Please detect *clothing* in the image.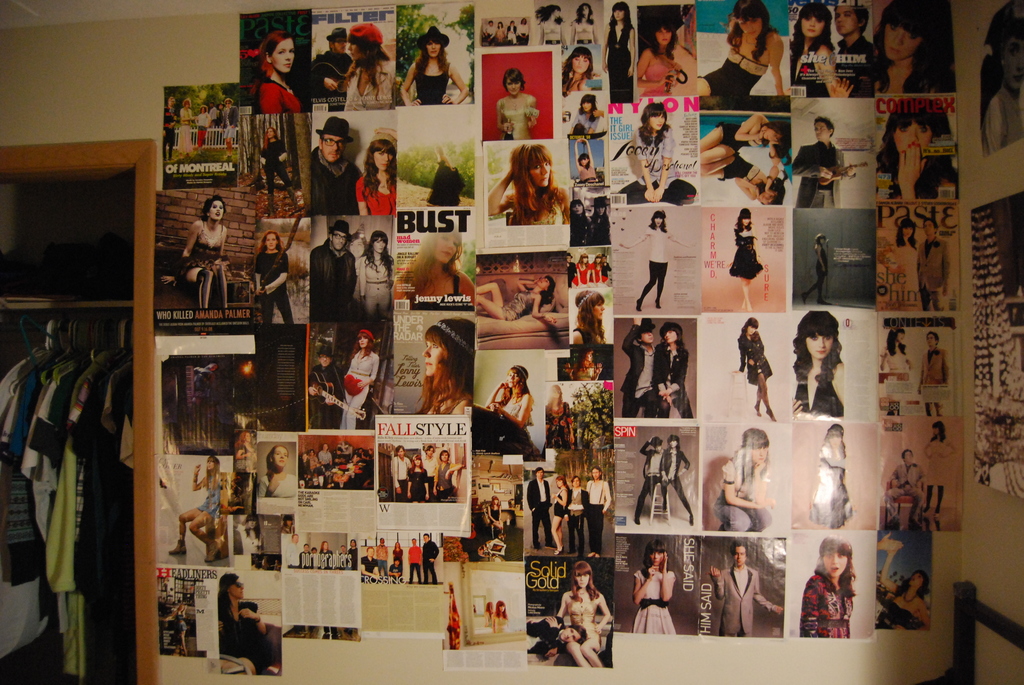
[609, 24, 635, 100].
